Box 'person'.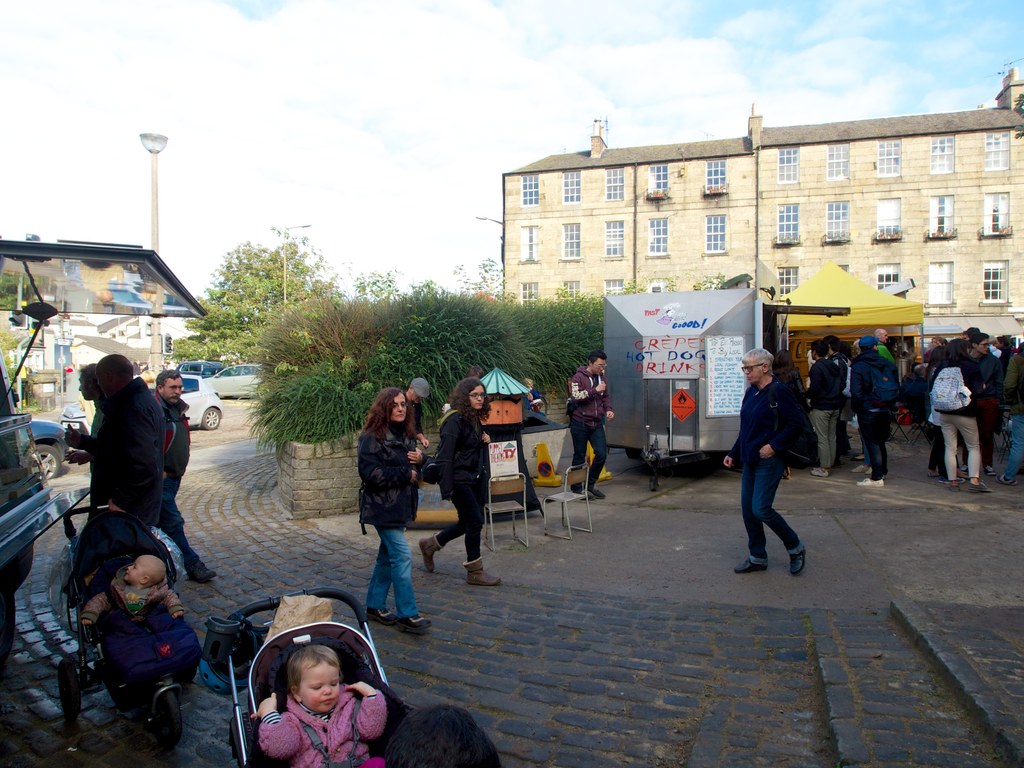
151, 365, 217, 586.
